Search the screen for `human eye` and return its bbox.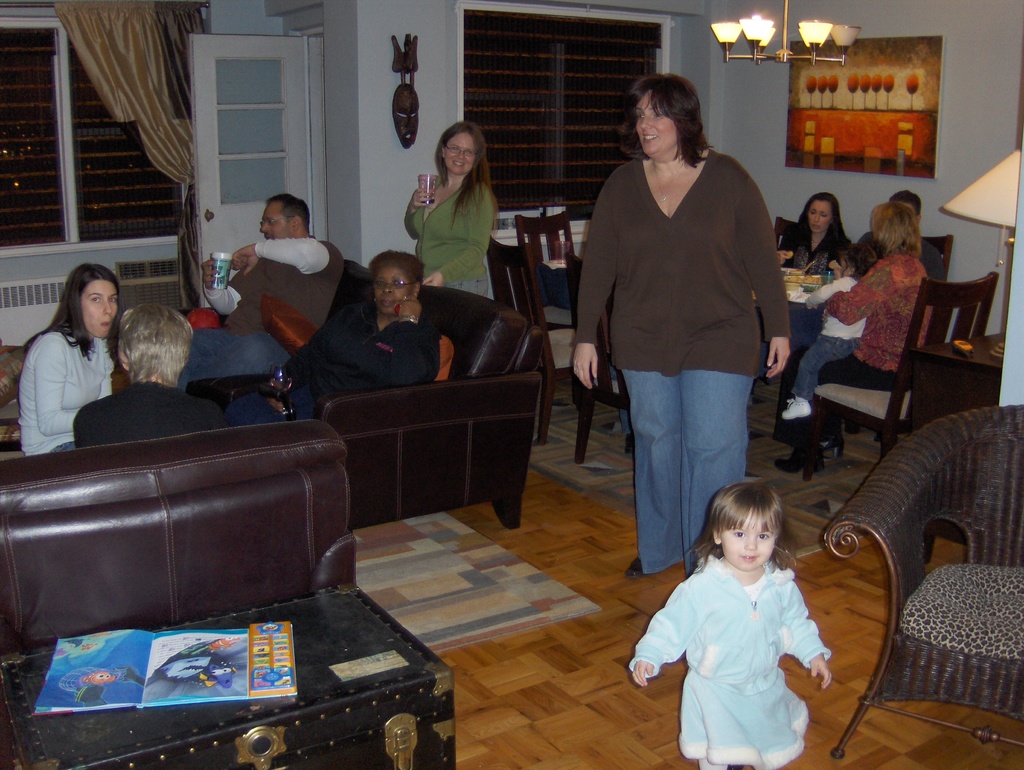
Found: locate(375, 280, 384, 287).
